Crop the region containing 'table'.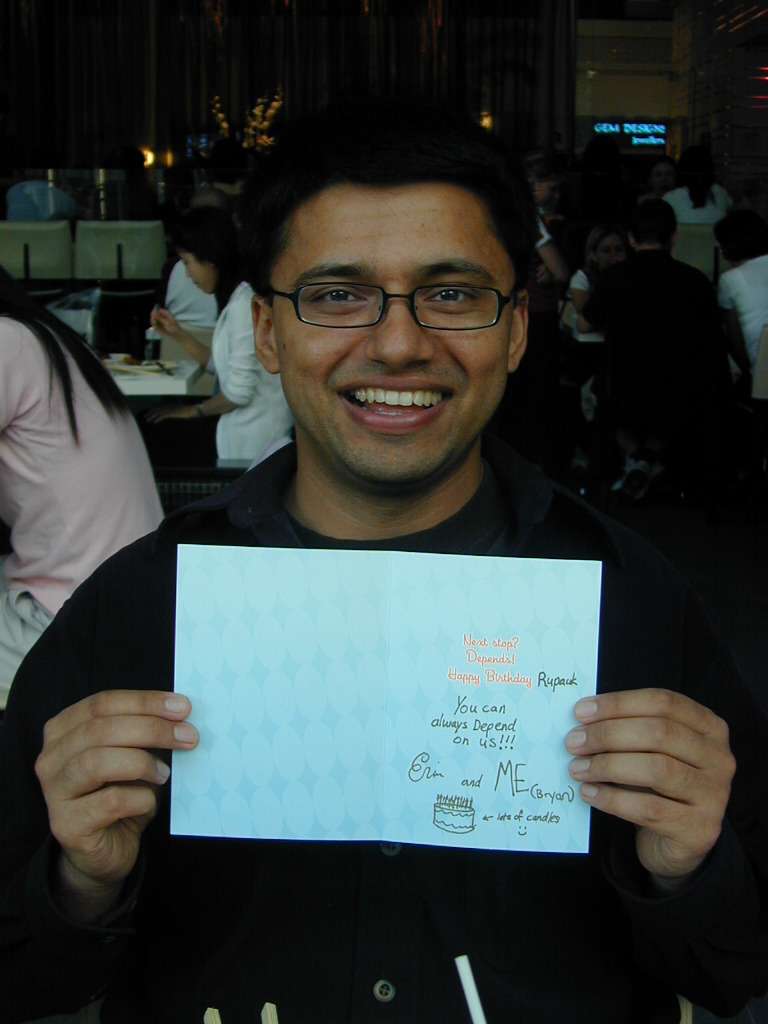
Crop region: pyautogui.locateOnScreen(103, 354, 211, 402).
